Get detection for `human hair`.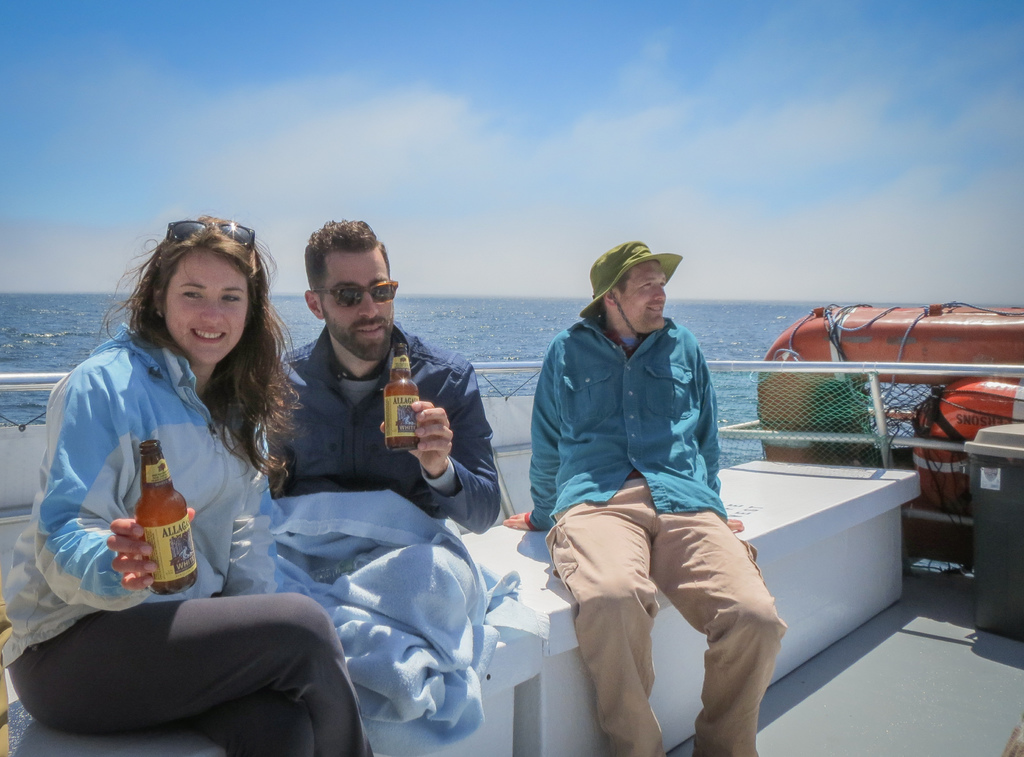
Detection: pyautogui.locateOnScreen(614, 268, 634, 291).
